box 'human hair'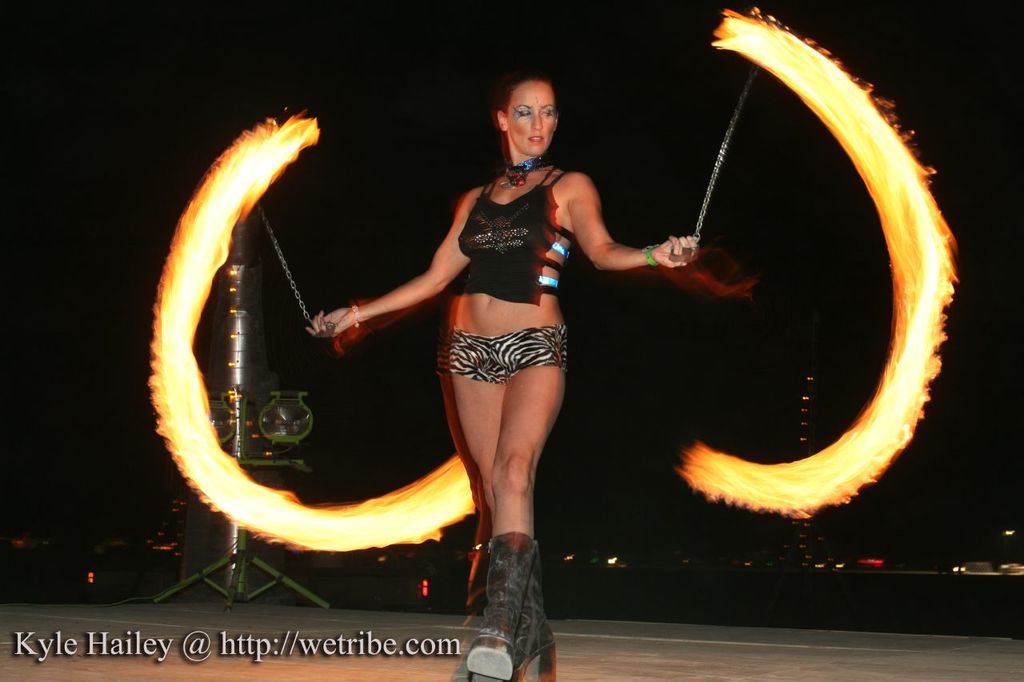
locate(494, 67, 558, 166)
